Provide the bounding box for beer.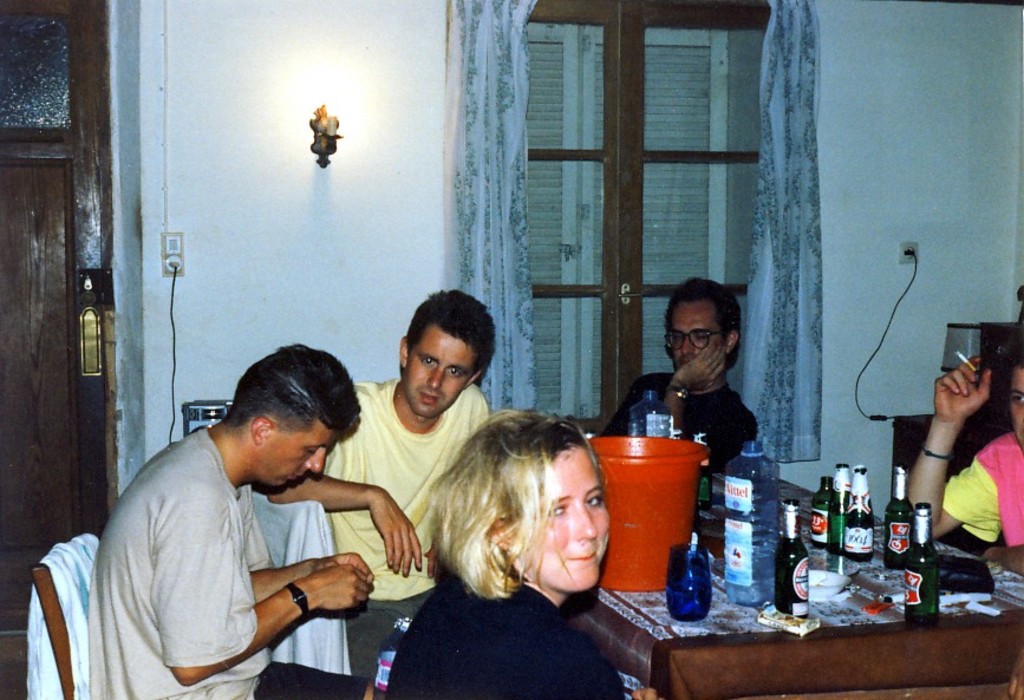
776, 499, 807, 615.
